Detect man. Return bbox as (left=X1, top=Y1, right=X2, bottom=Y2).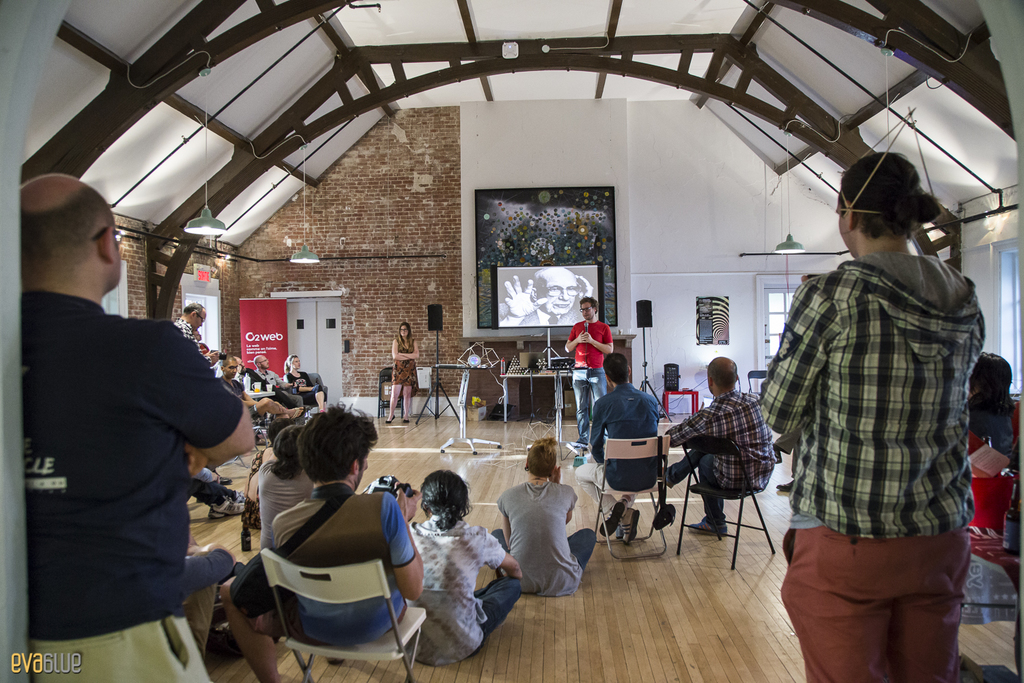
(left=215, top=354, right=244, bottom=398).
